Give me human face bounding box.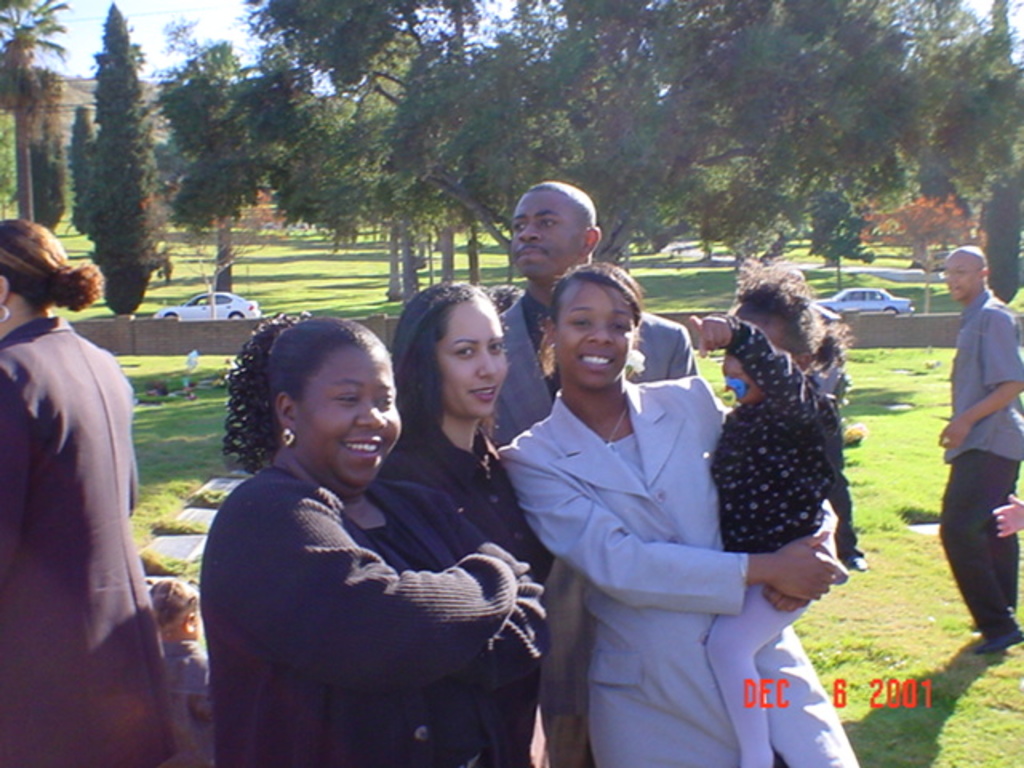
512/190/584/275.
